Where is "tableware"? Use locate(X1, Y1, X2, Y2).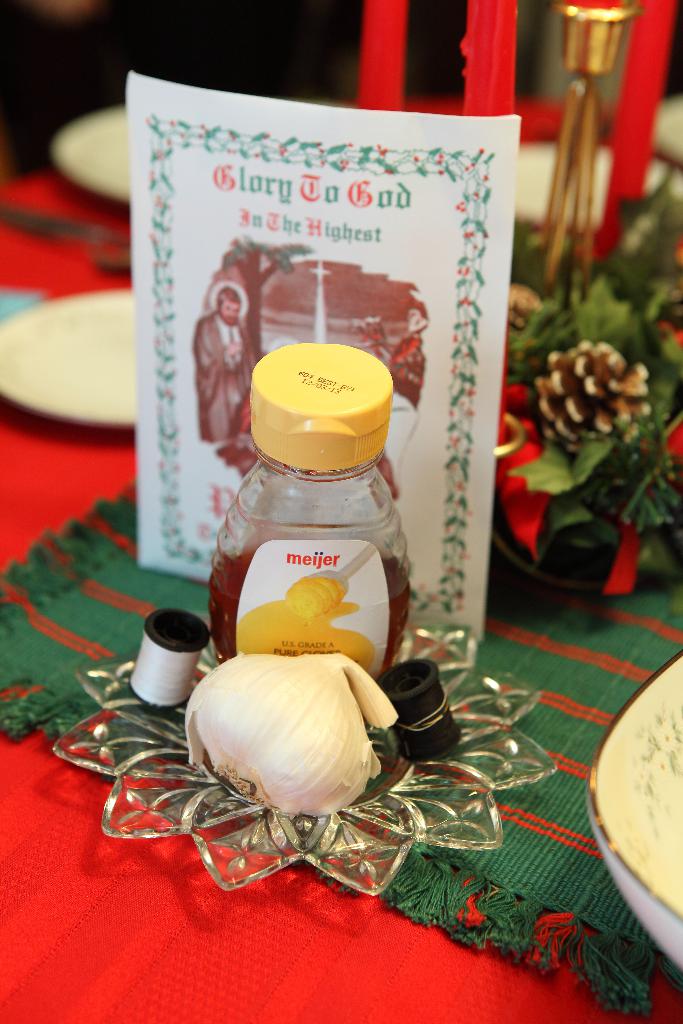
locate(589, 652, 682, 969).
